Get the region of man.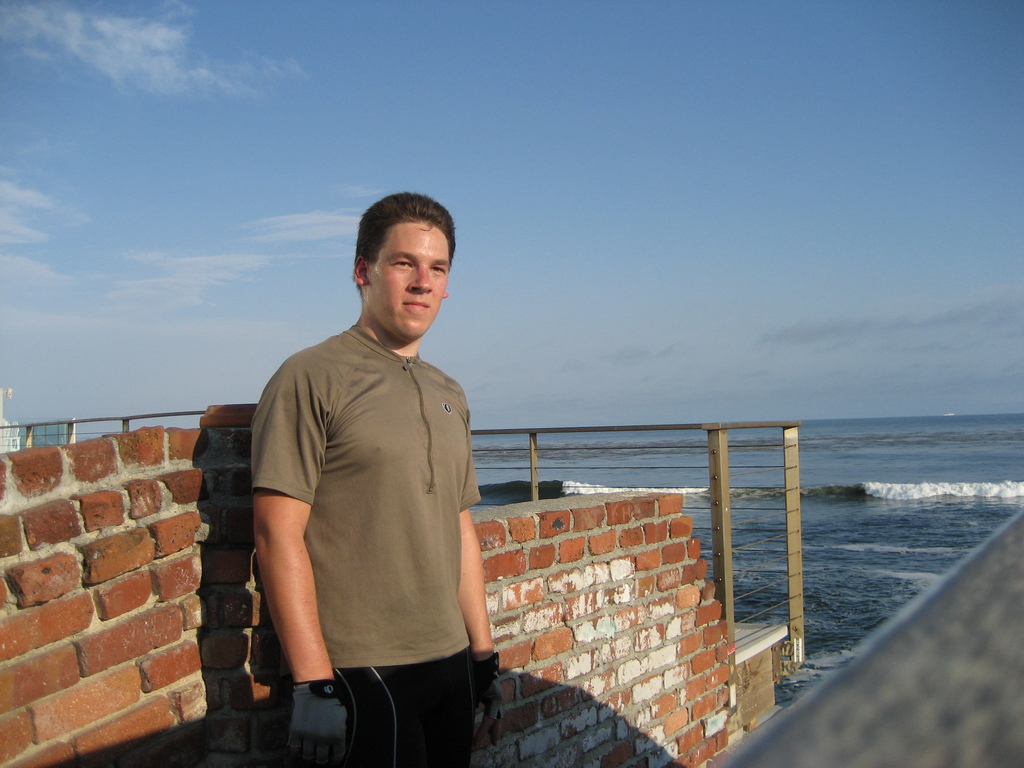
pyautogui.locateOnScreen(224, 169, 511, 767).
